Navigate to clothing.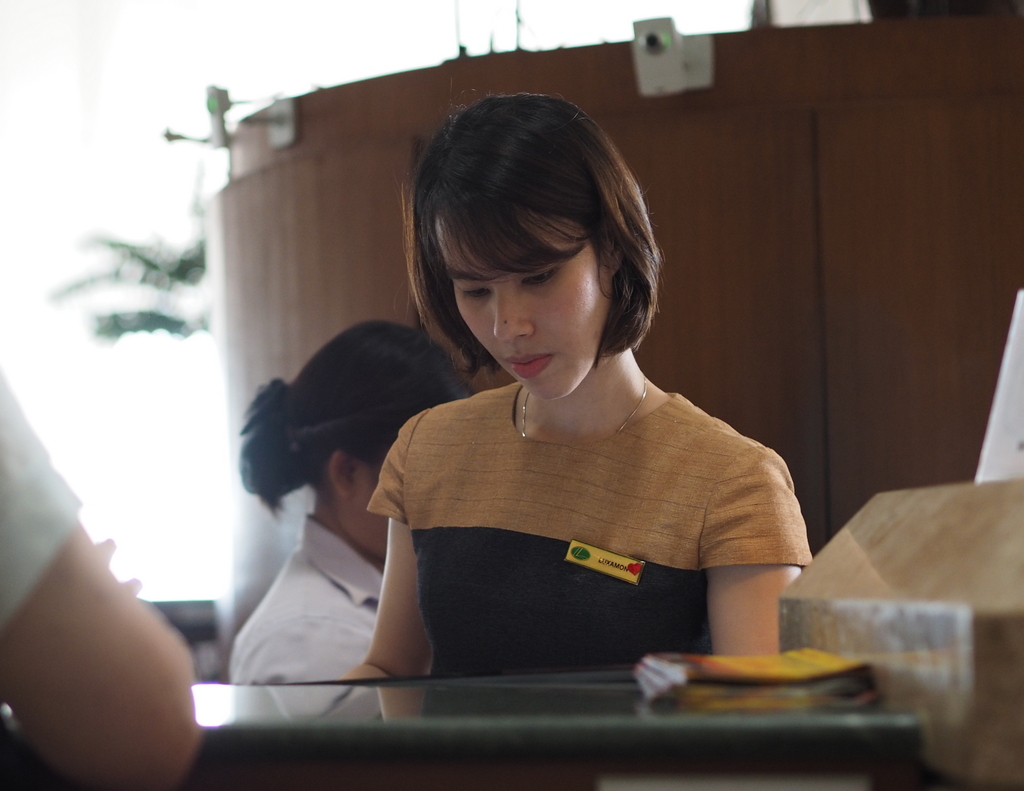
Navigation target: detection(356, 307, 812, 686).
